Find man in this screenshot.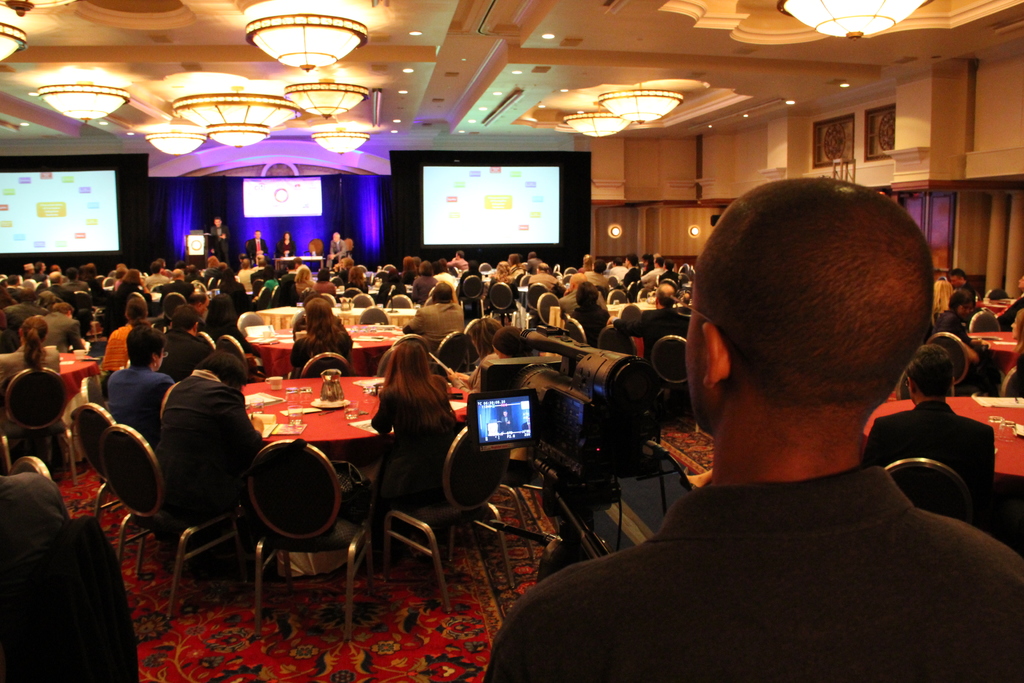
The bounding box for man is crop(56, 270, 91, 295).
